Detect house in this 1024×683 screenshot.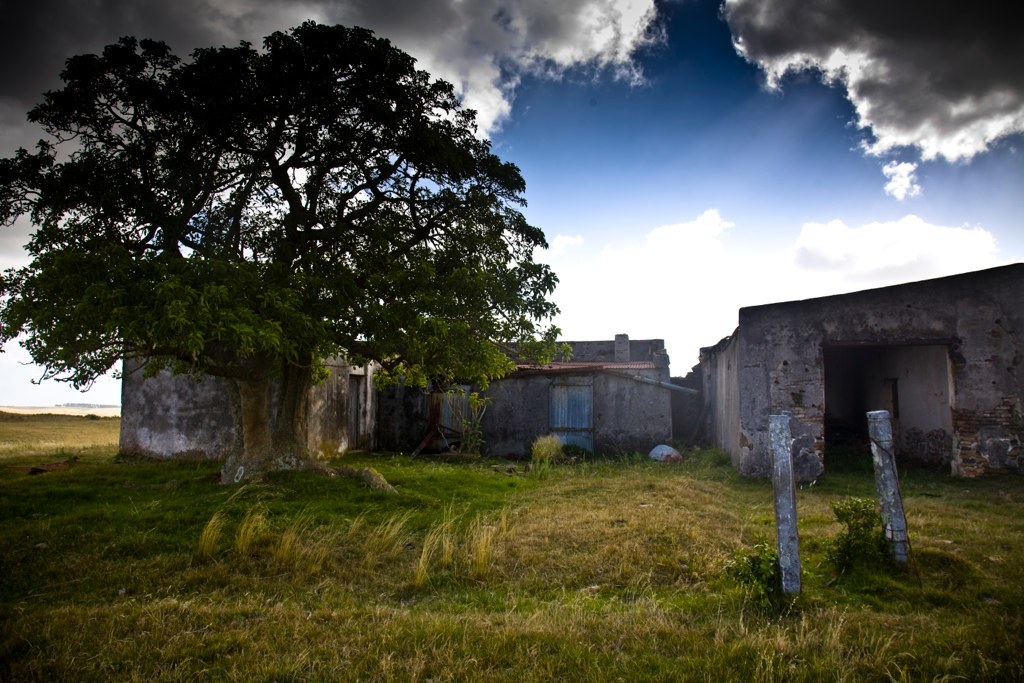
Detection: 408, 325, 676, 461.
